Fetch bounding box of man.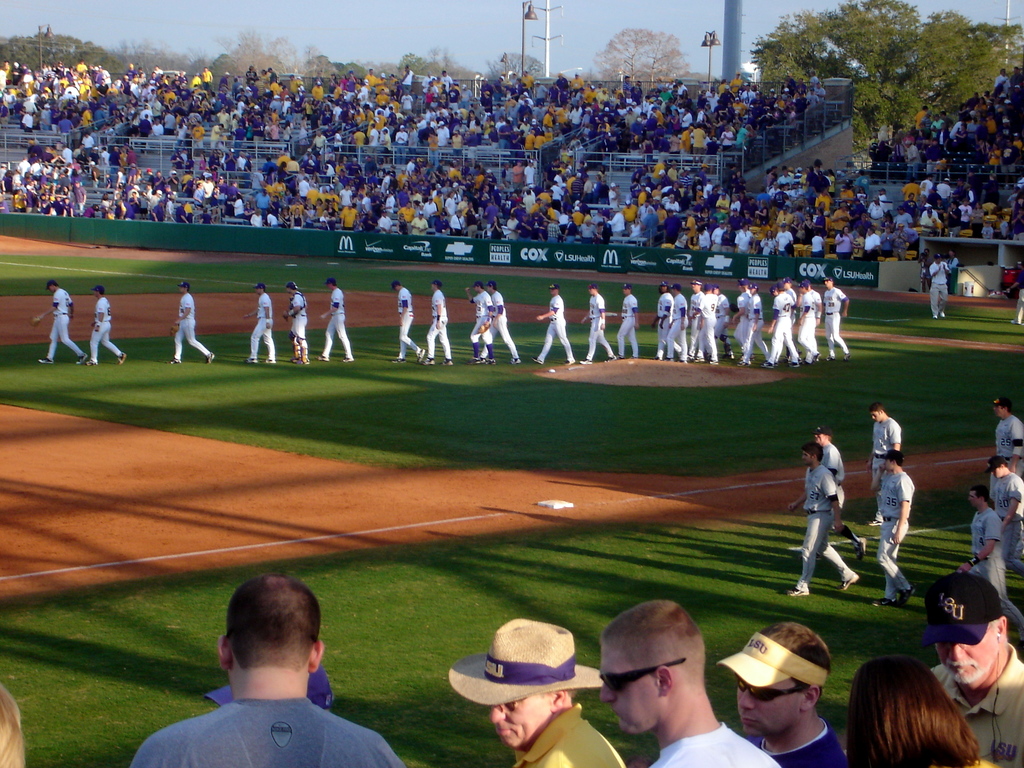
Bbox: [390,281,423,363].
